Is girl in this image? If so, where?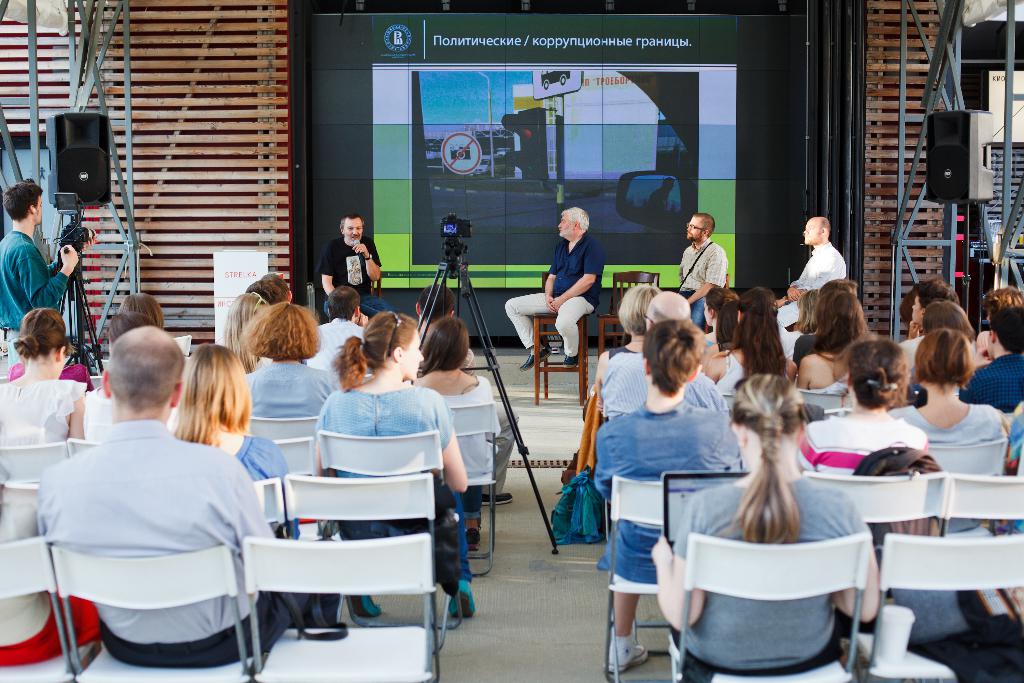
Yes, at {"left": 309, "top": 313, "right": 477, "bottom": 621}.
